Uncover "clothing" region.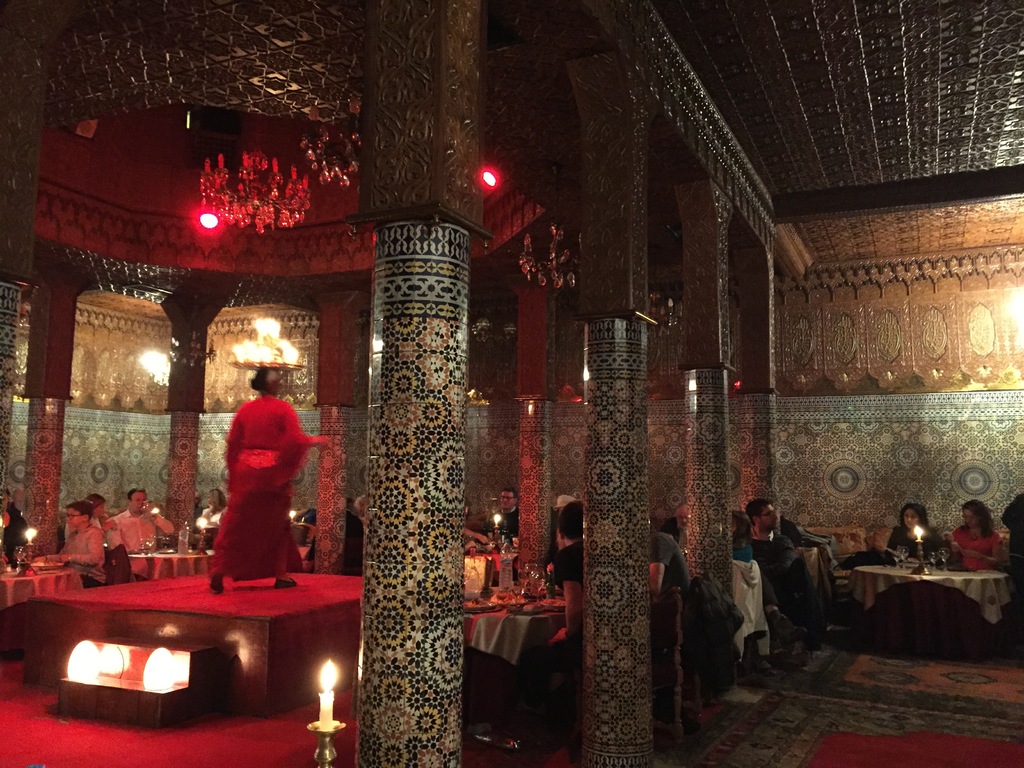
Uncovered: detection(194, 500, 225, 526).
